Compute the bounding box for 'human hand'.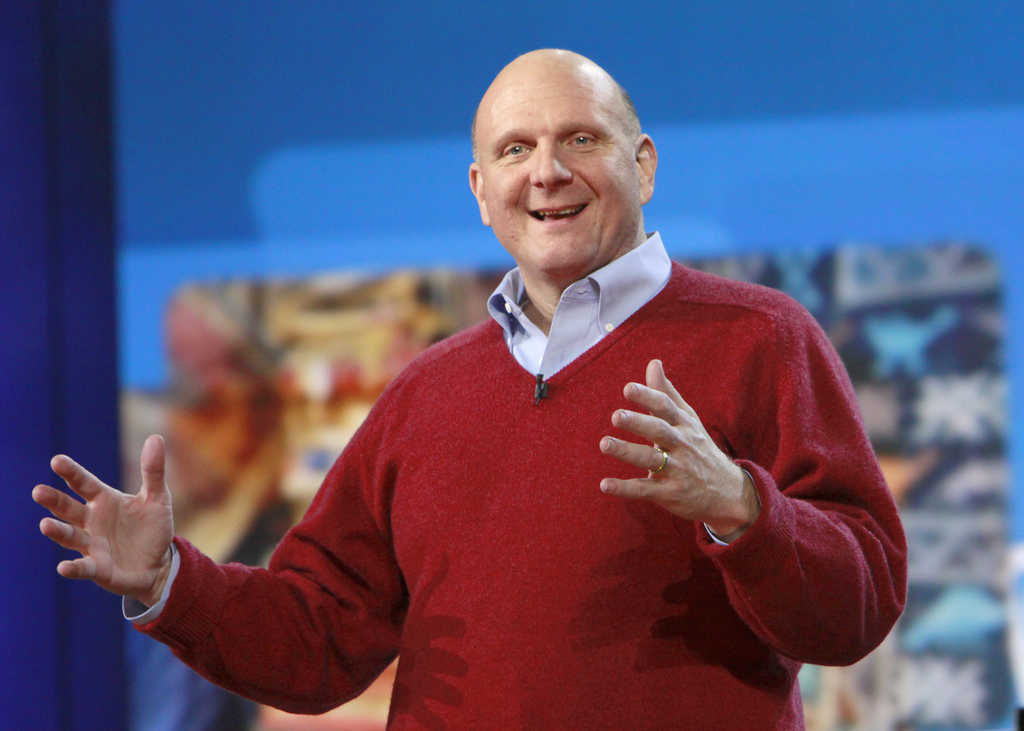
(42, 454, 200, 617).
